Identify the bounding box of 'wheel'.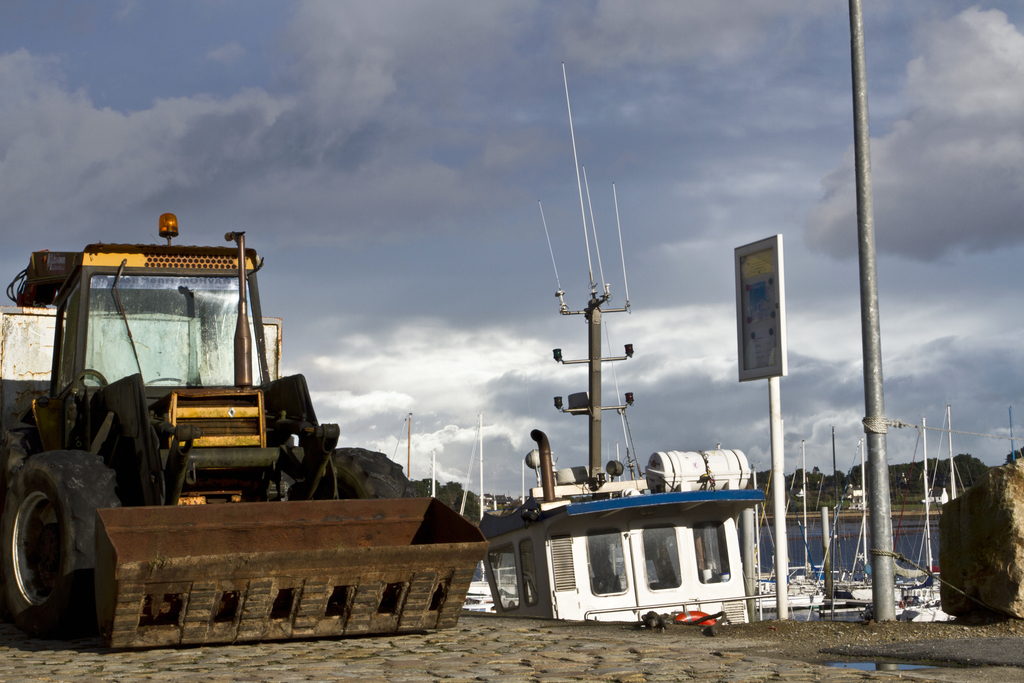
320 445 419 504.
